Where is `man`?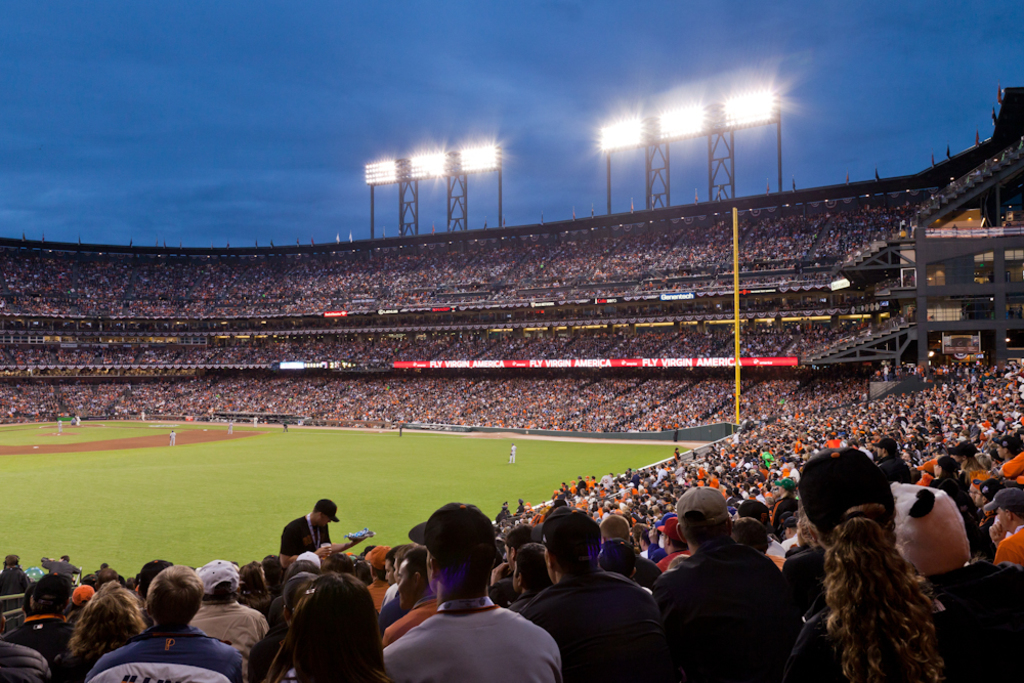
(x1=761, y1=446, x2=773, y2=463).
